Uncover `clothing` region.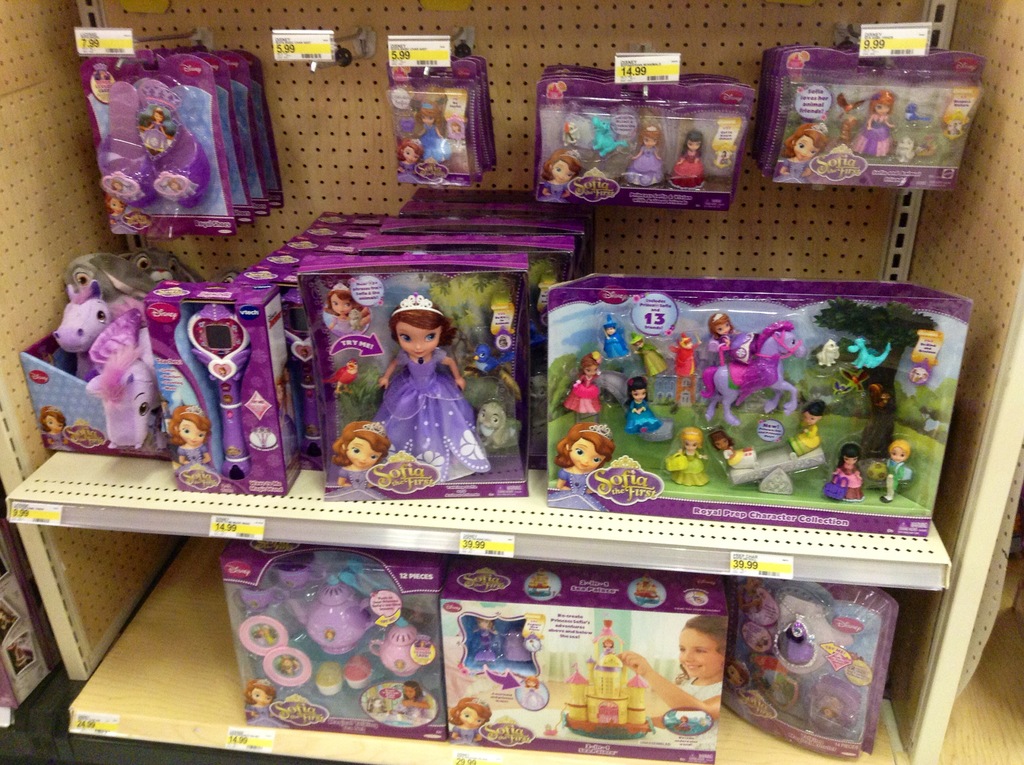
Uncovered: <bbox>143, 122, 168, 152</bbox>.
